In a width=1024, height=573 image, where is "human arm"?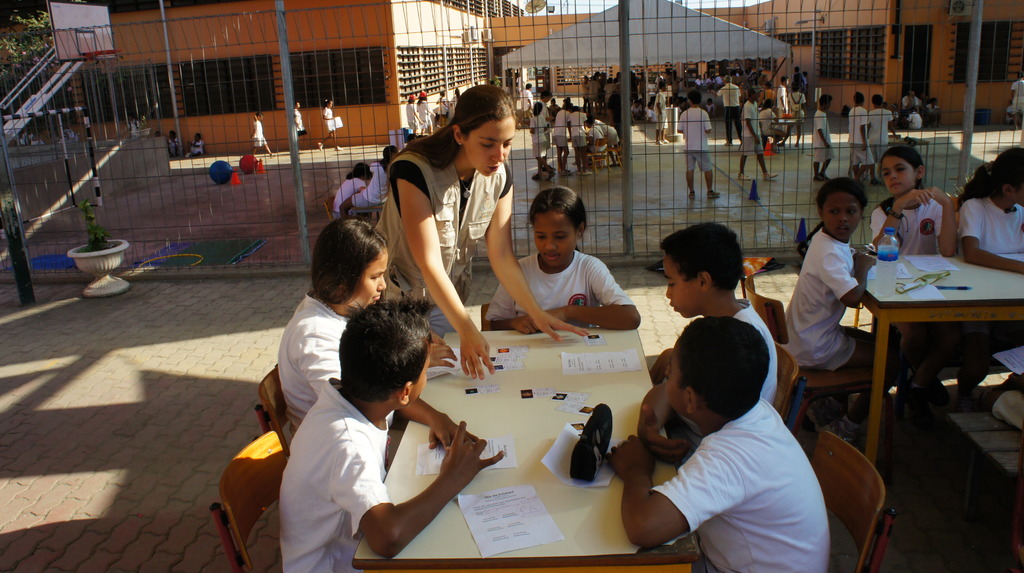
pyautogui.locateOnScreen(429, 339, 452, 369).
